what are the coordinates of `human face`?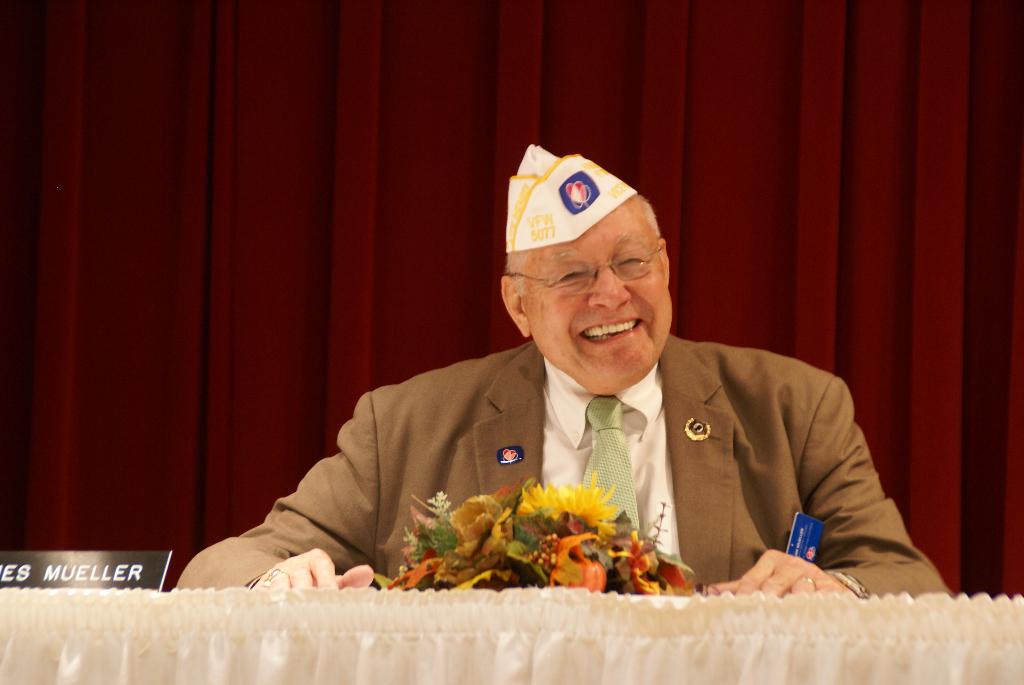
531,209,671,391.
